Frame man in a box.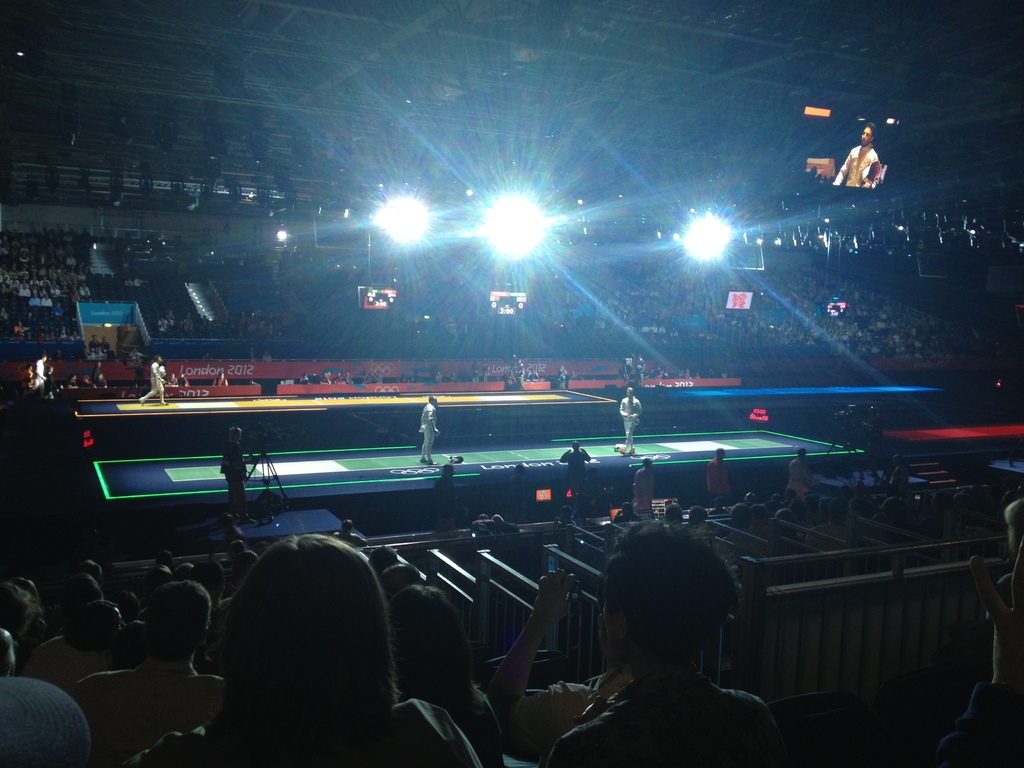
rect(136, 358, 173, 411).
